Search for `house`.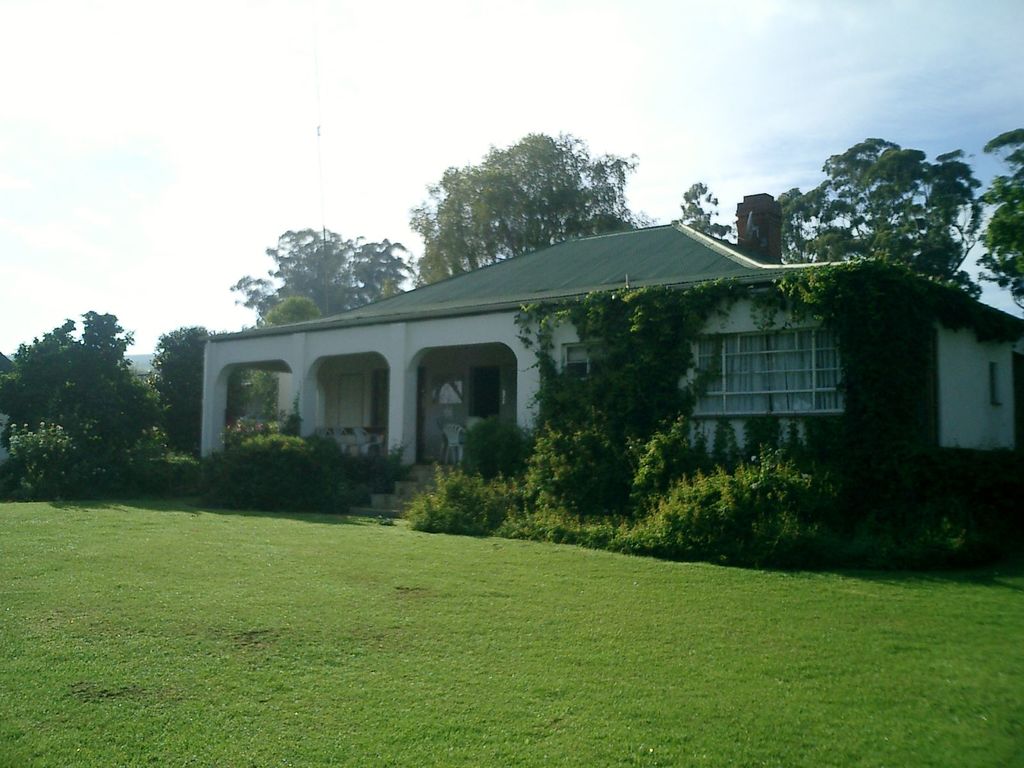
Found at region(207, 195, 1023, 502).
